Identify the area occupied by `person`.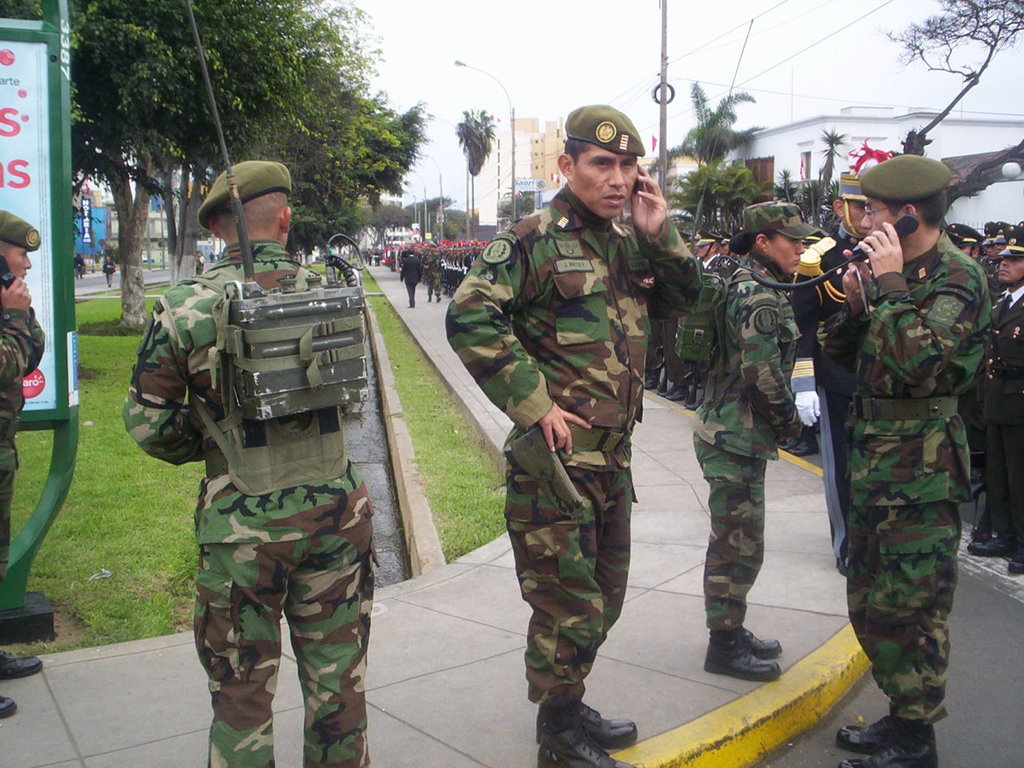
Area: box=[0, 211, 47, 710].
